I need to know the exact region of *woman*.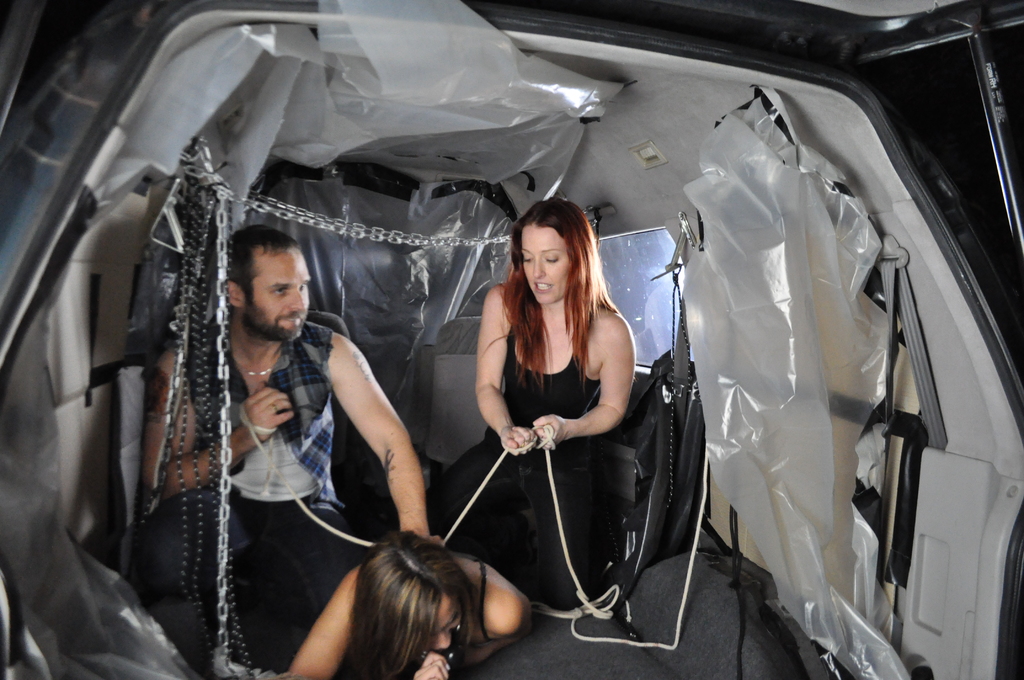
Region: (458, 203, 662, 656).
